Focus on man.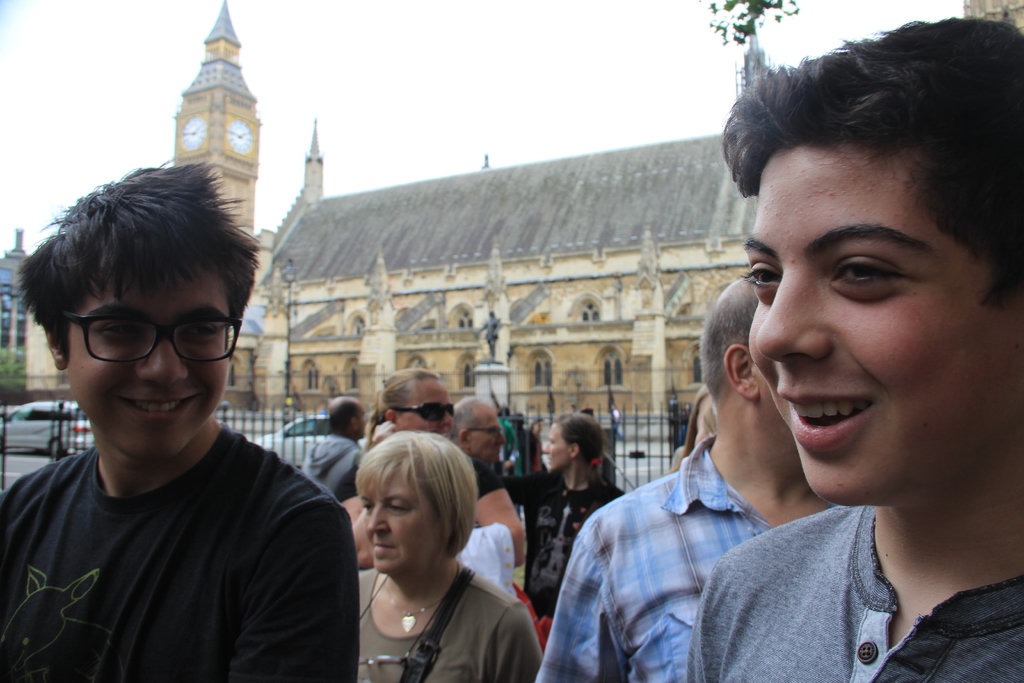
Focused at bbox=[532, 273, 835, 682].
